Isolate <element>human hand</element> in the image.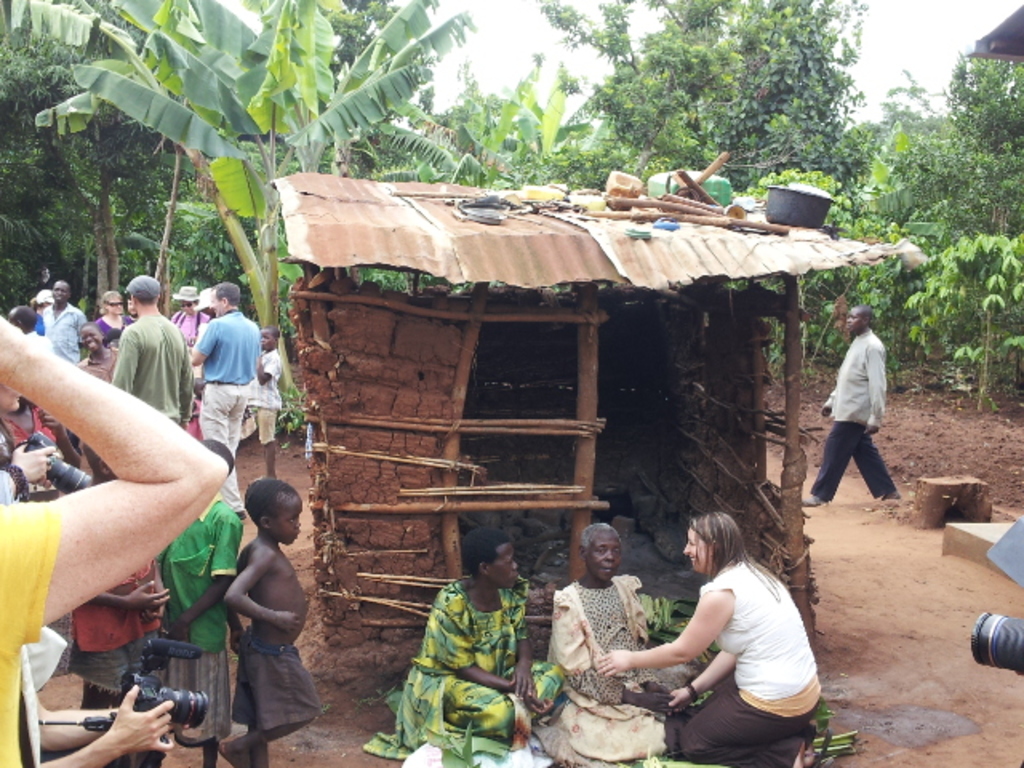
Isolated region: box=[528, 693, 558, 718].
